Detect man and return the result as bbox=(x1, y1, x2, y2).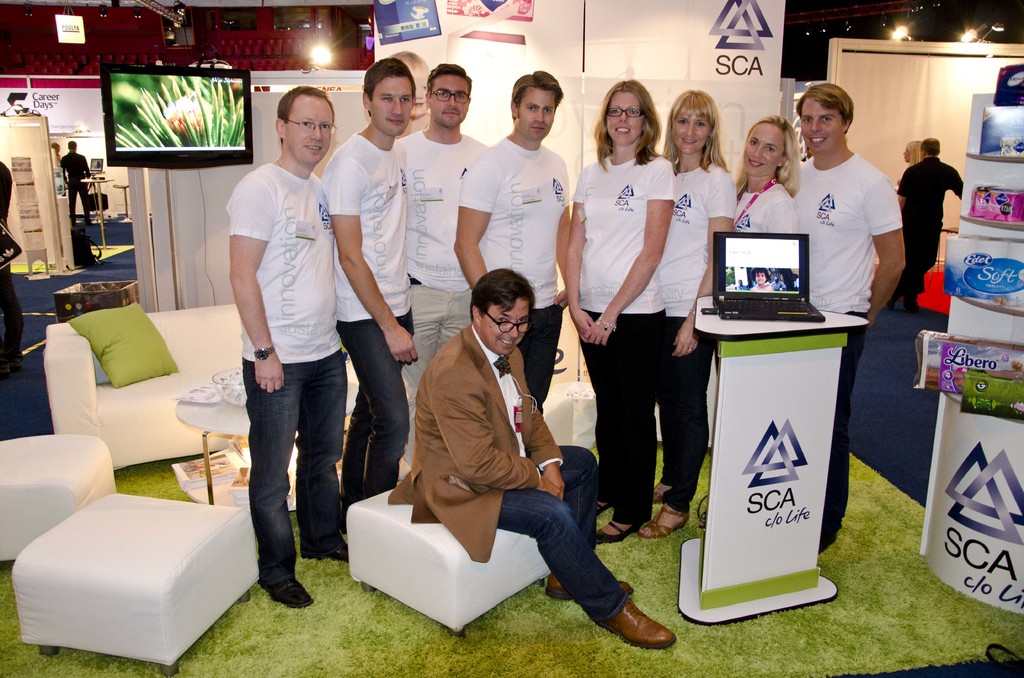
bbox=(894, 140, 966, 310).
